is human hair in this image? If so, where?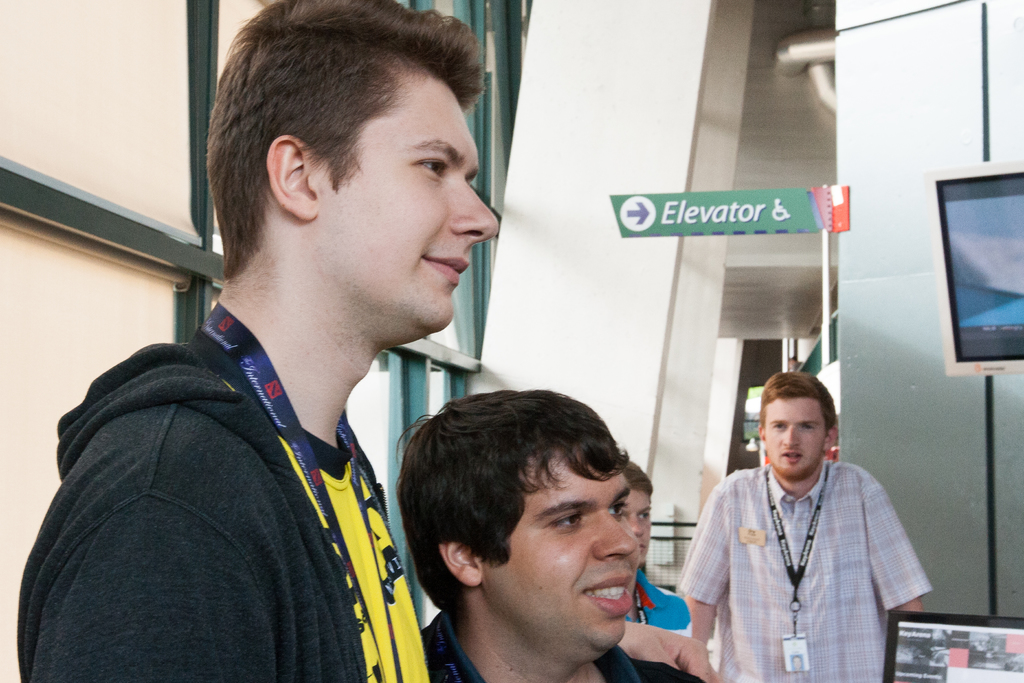
Yes, at <bbox>757, 373, 837, 440</bbox>.
